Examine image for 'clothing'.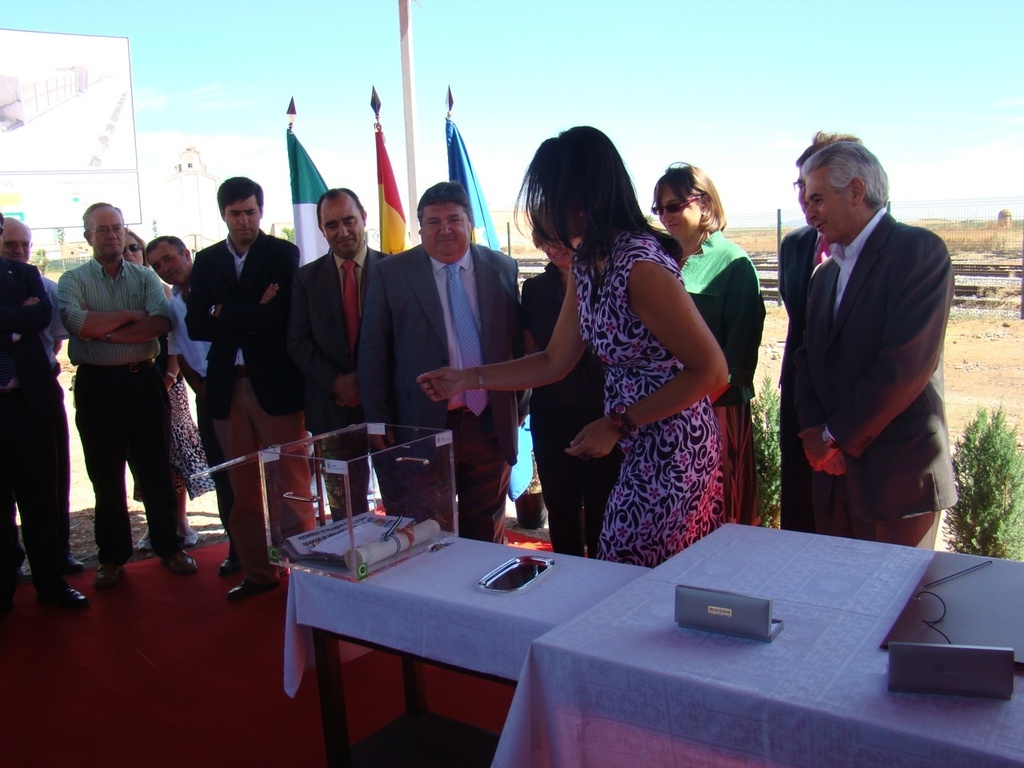
Examination result: [x1=0, y1=258, x2=55, y2=602].
